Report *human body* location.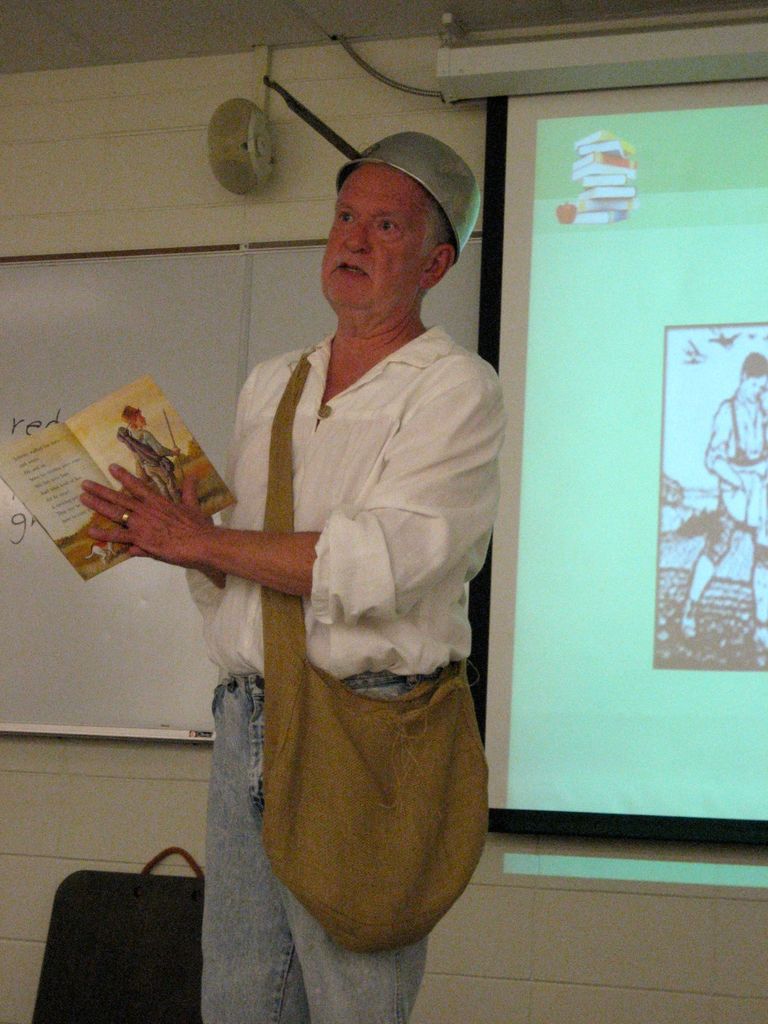
Report: bbox(670, 392, 767, 648).
